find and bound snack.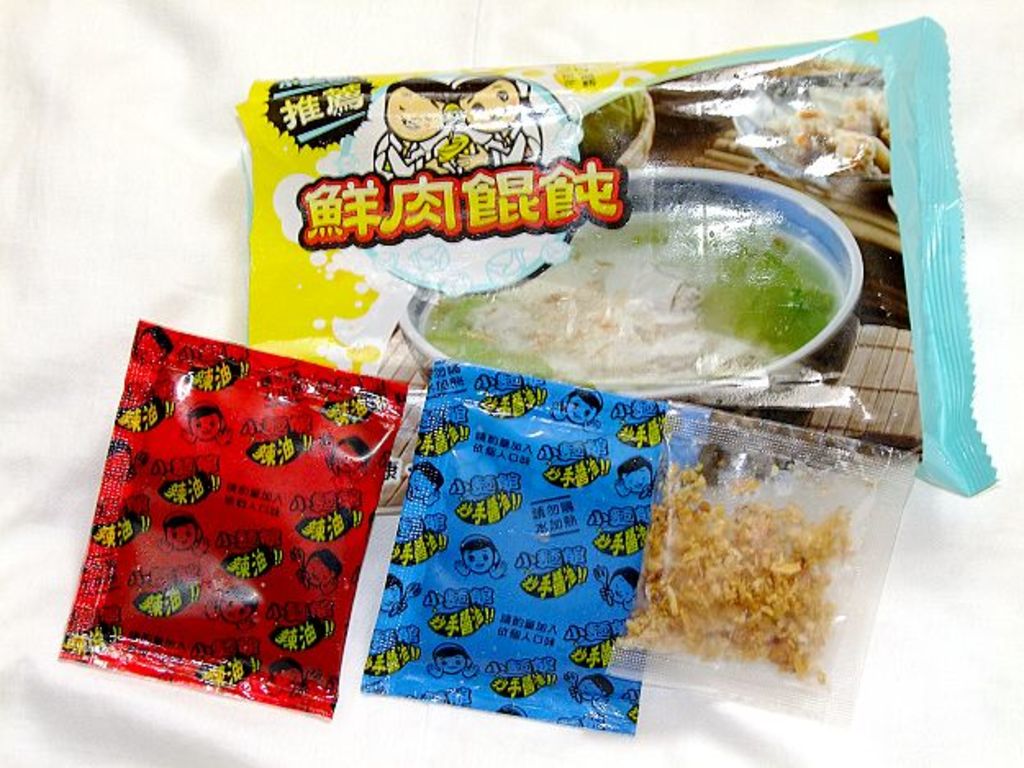
Bound: 624/459/863/684.
